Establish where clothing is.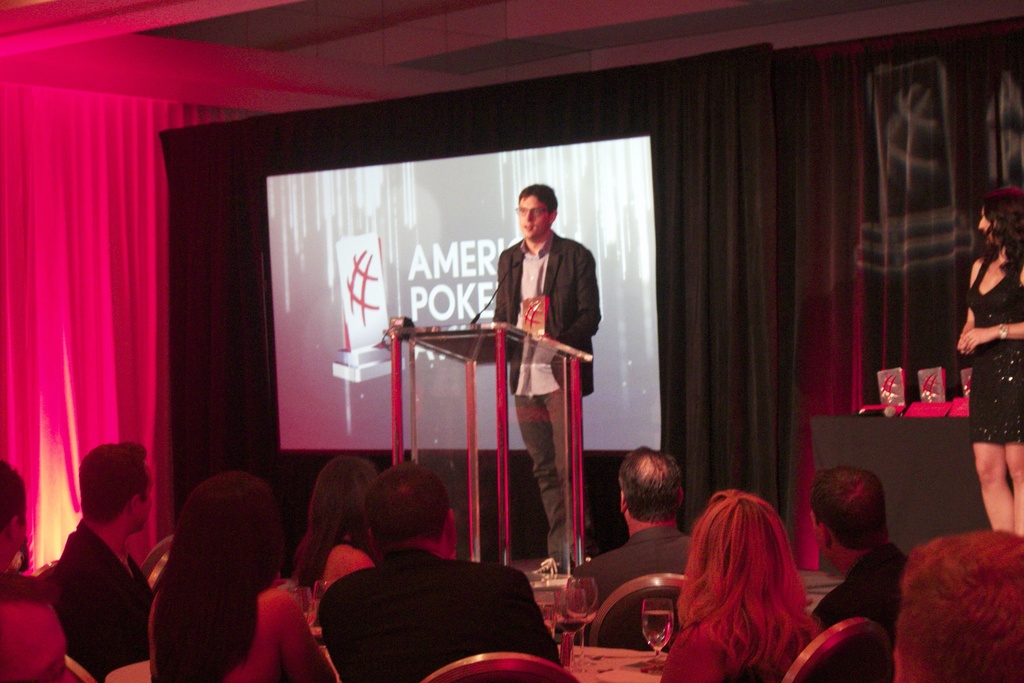
Established at 495, 231, 600, 563.
